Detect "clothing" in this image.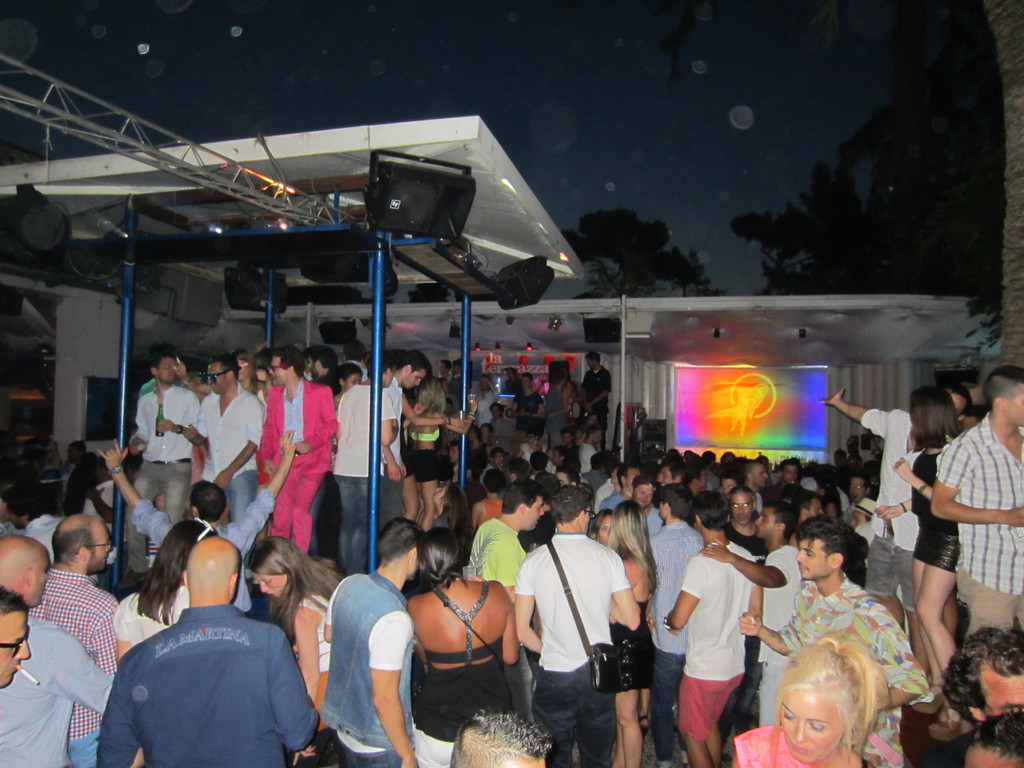
Detection: [left=109, top=596, right=186, bottom=646].
